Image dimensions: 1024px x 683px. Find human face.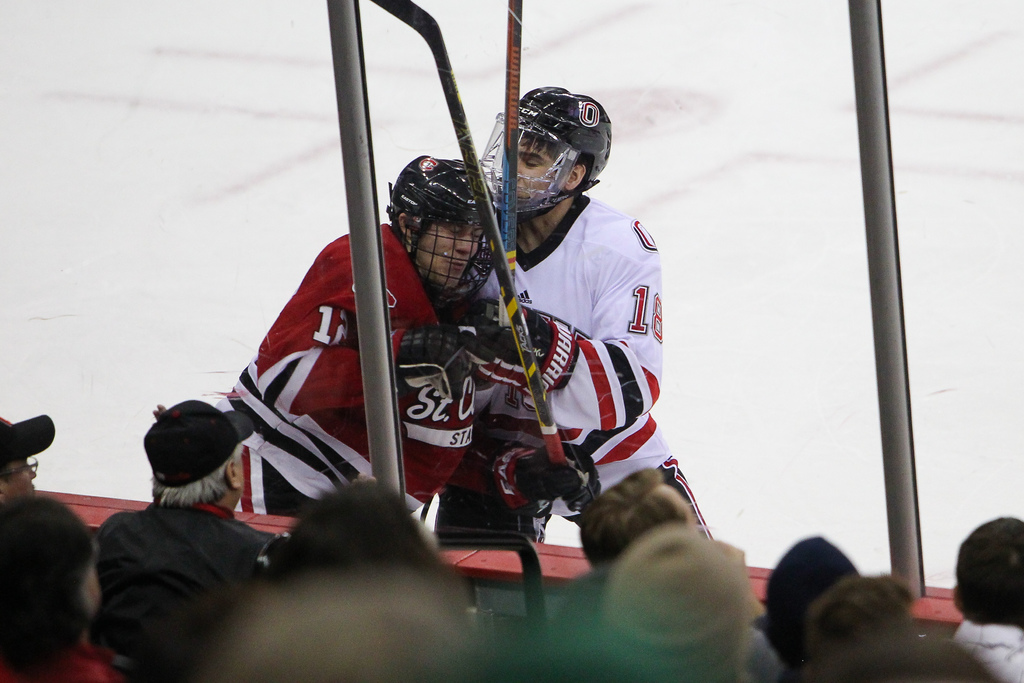
bbox=(509, 130, 557, 190).
